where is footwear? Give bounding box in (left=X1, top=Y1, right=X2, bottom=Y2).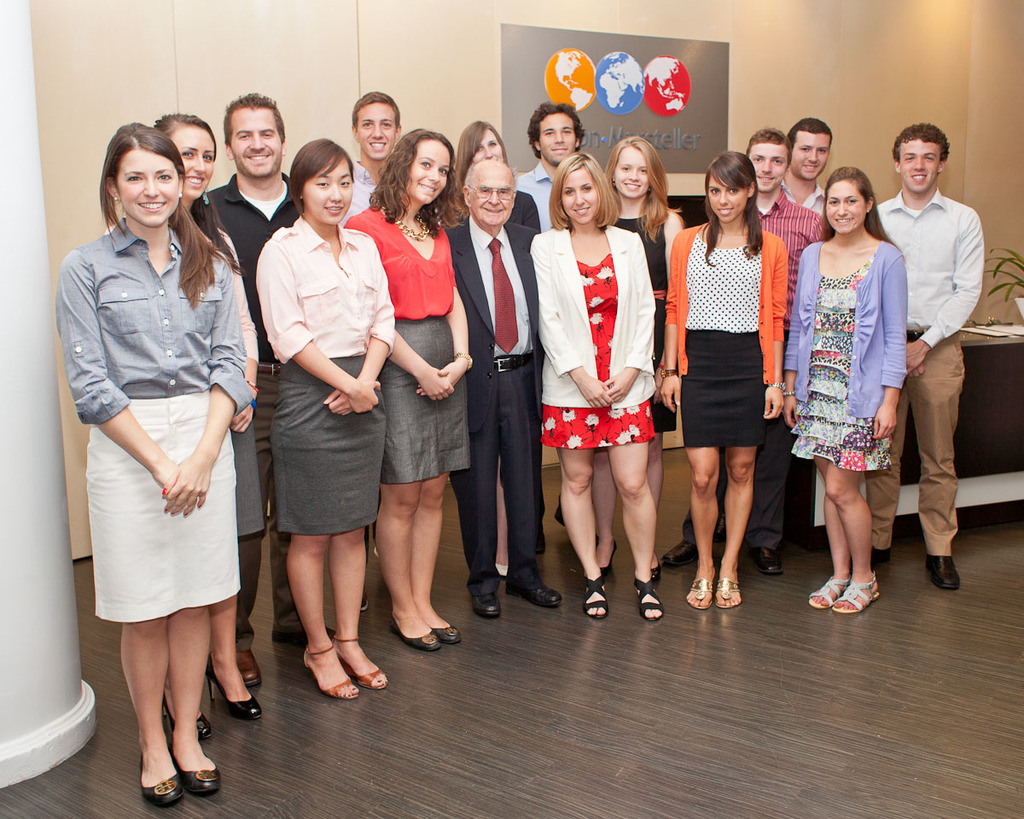
(left=137, top=745, right=184, bottom=806).
